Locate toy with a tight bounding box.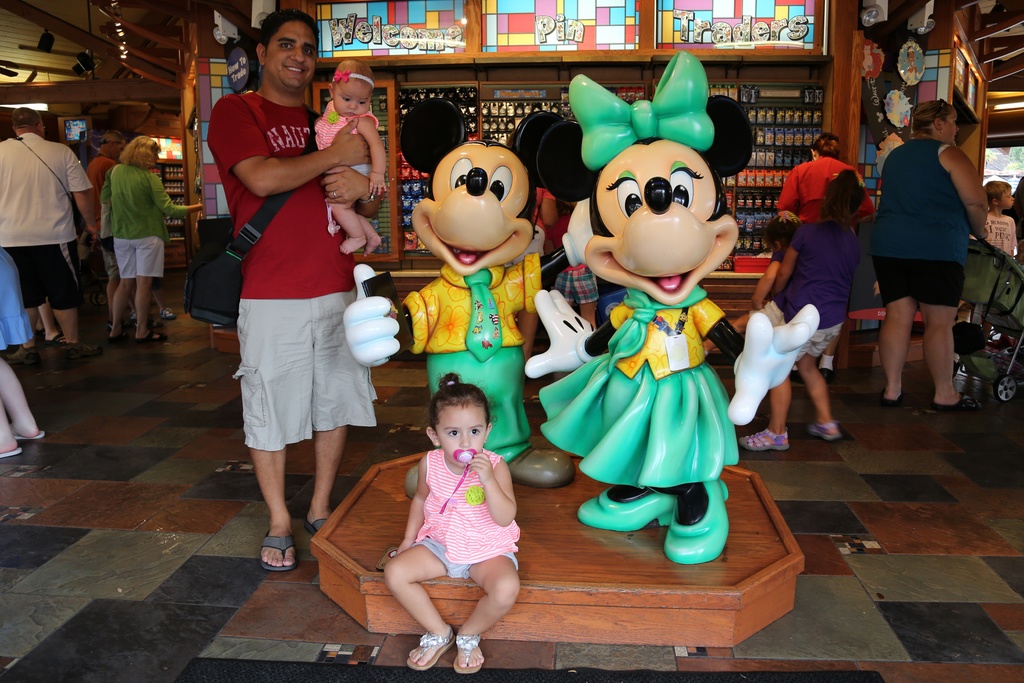
BBox(368, 216, 382, 229).
